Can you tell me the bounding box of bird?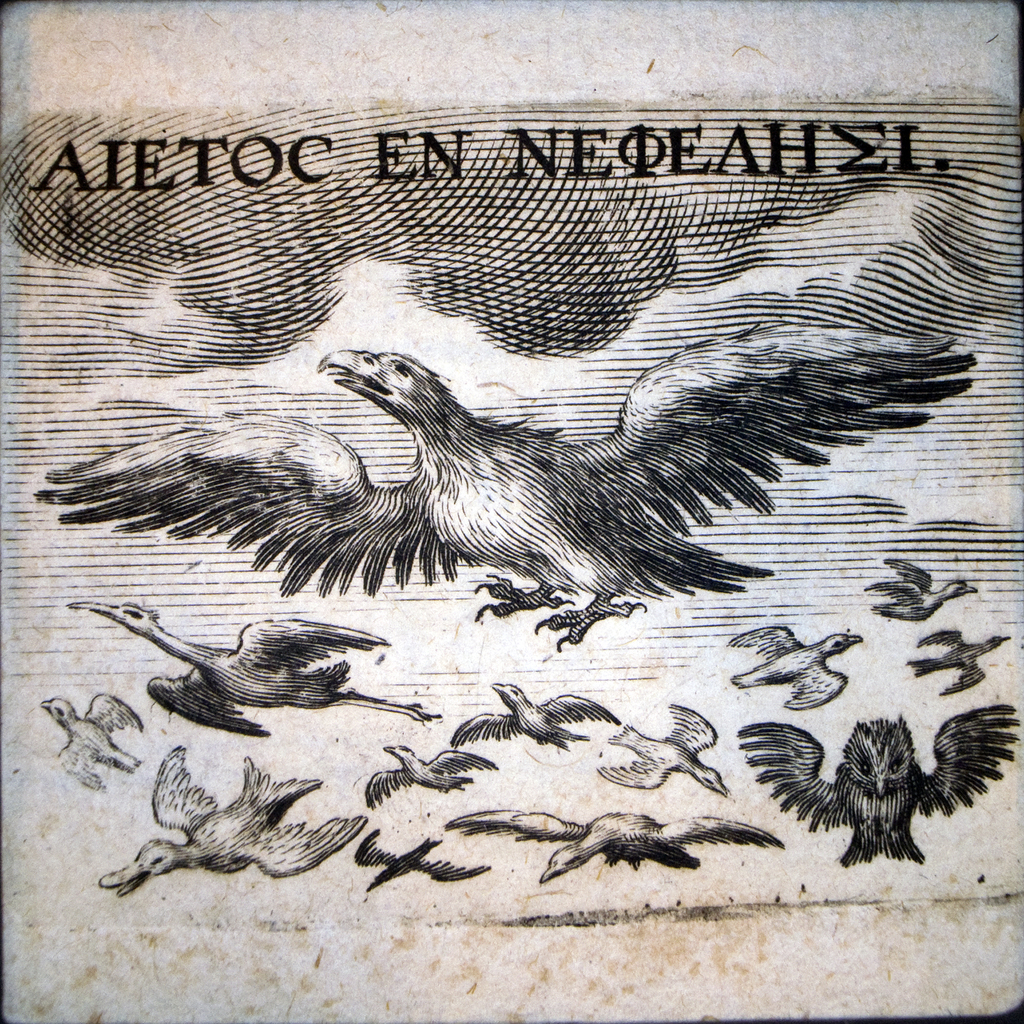
[x1=119, y1=275, x2=908, y2=614].
